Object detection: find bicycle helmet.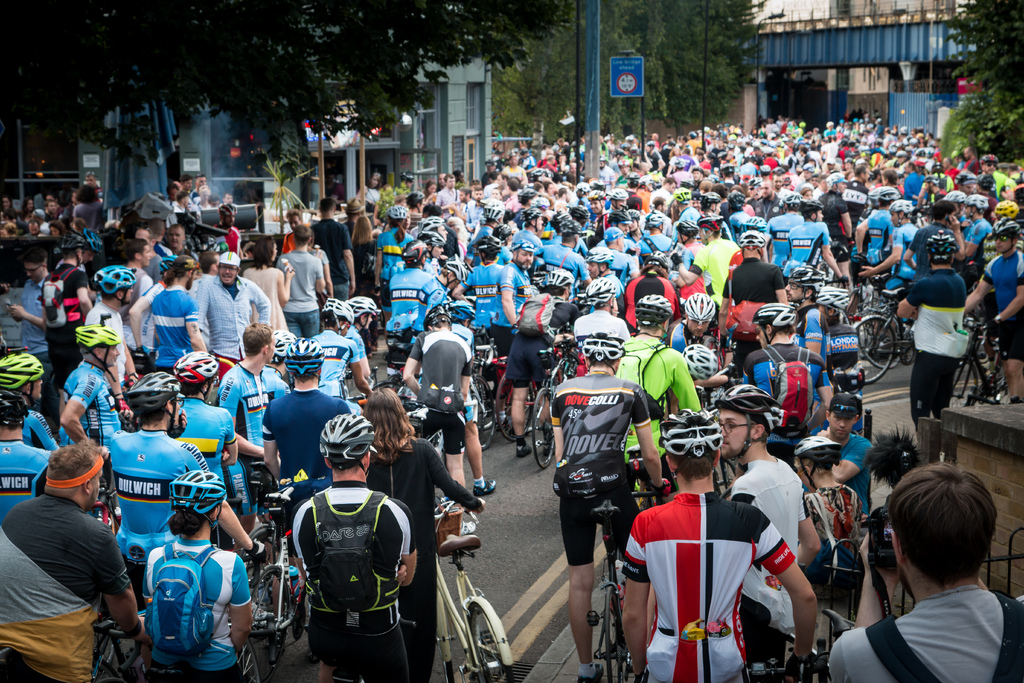
<region>414, 227, 450, 245</region>.
